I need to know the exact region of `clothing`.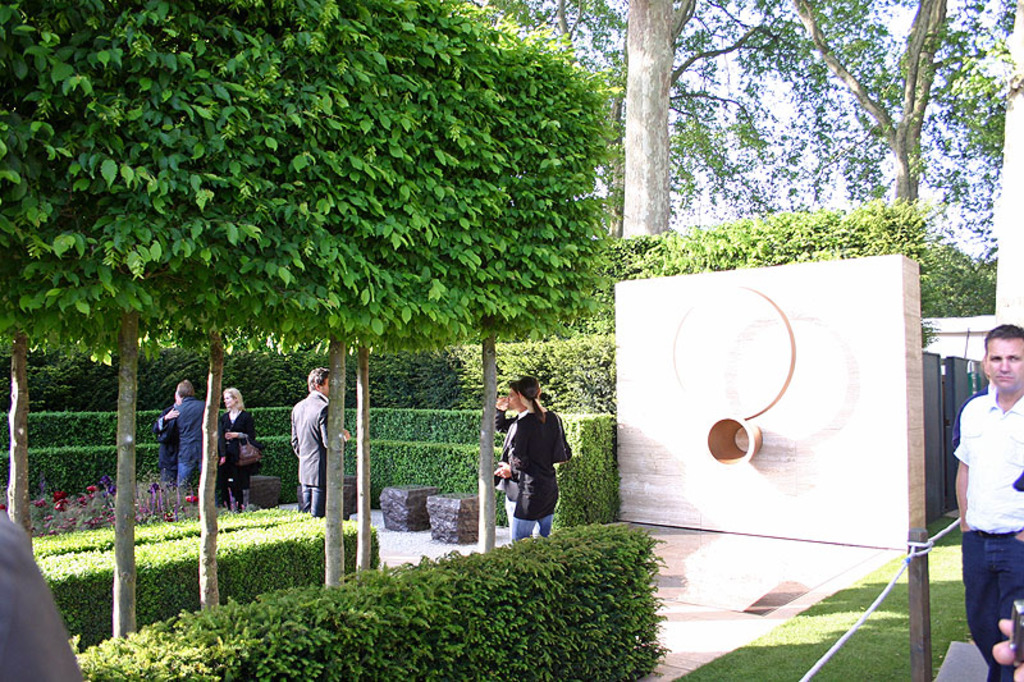
Region: select_region(0, 505, 87, 681).
